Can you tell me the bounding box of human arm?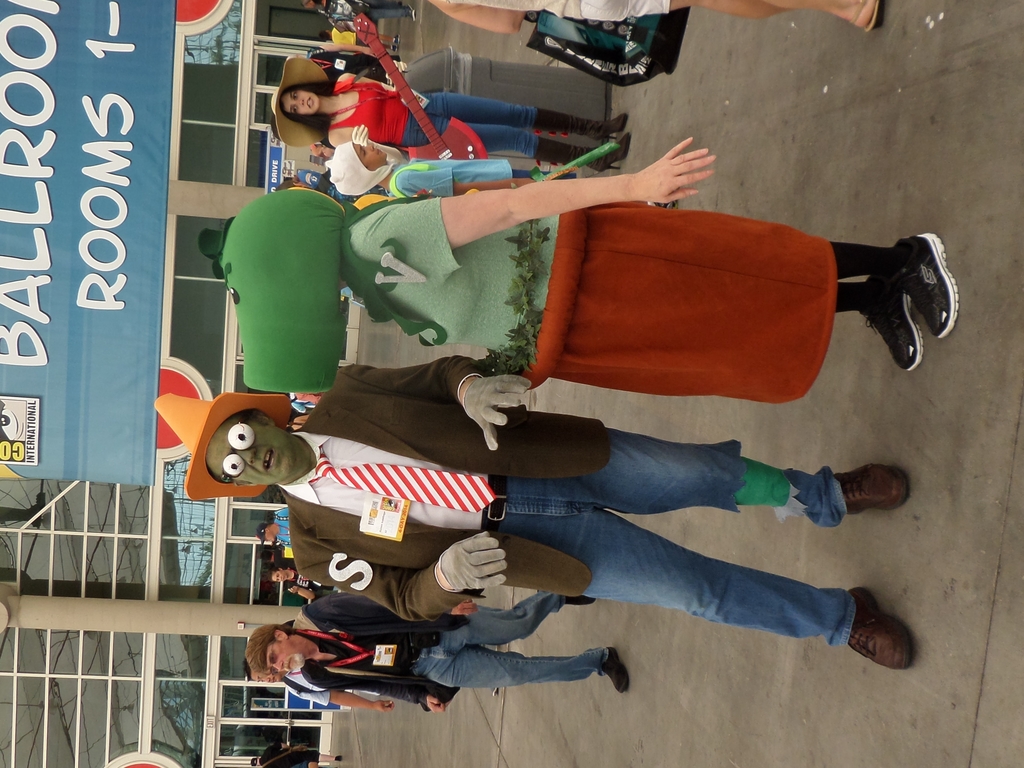
[left=297, top=532, right=509, bottom=630].
